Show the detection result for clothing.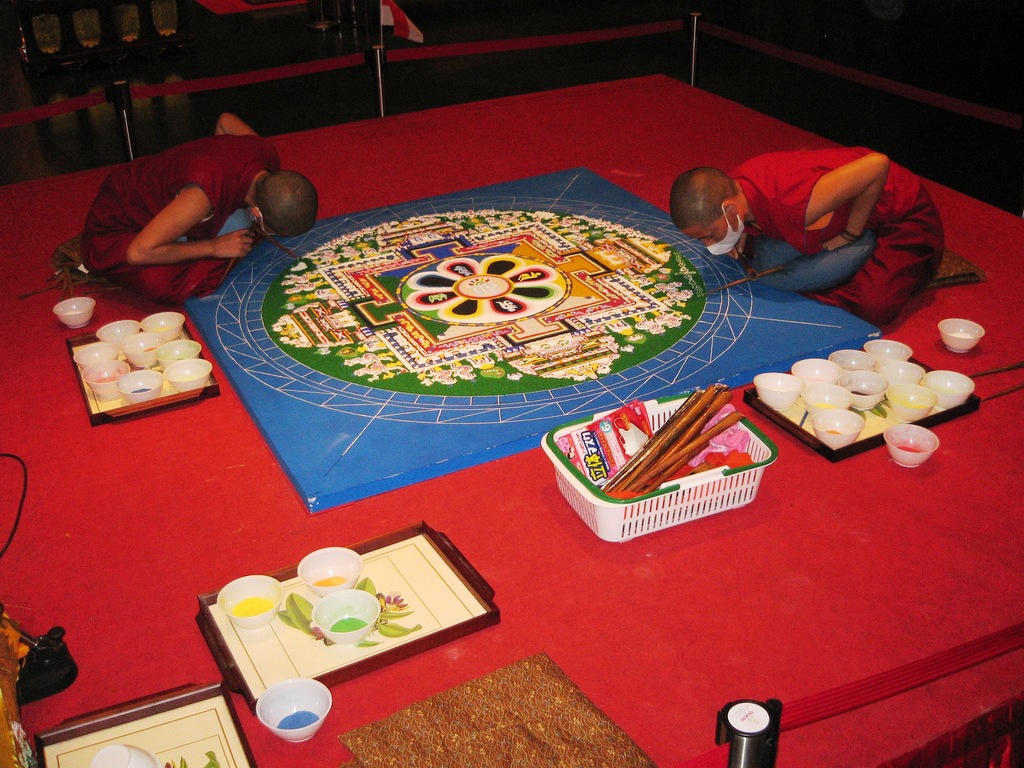
(x1=79, y1=131, x2=271, y2=306).
